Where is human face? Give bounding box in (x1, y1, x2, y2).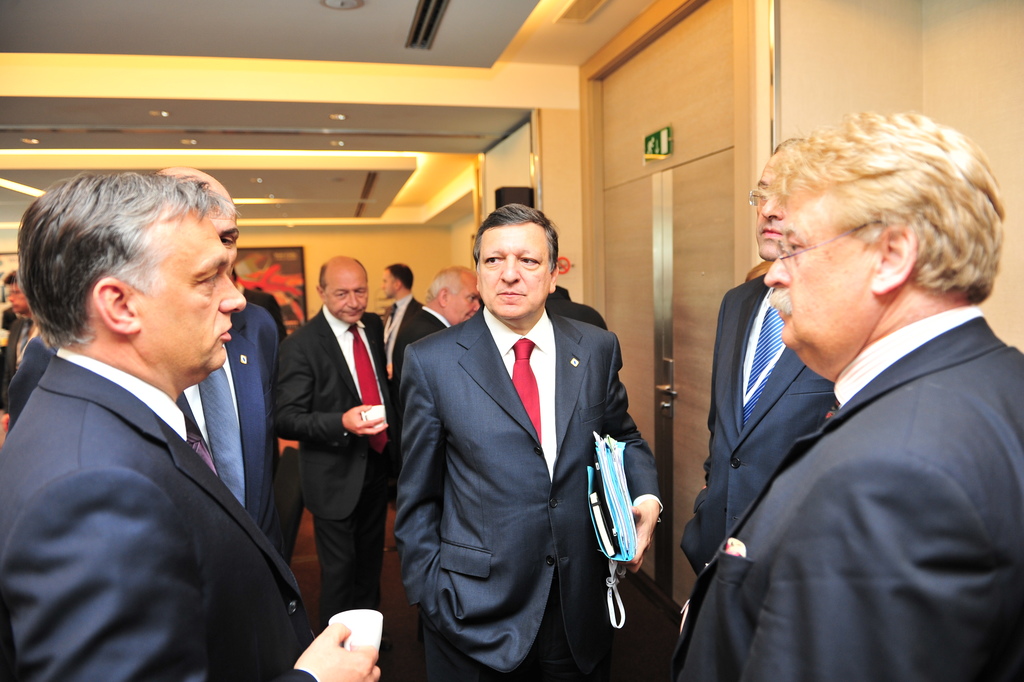
(137, 213, 242, 369).
